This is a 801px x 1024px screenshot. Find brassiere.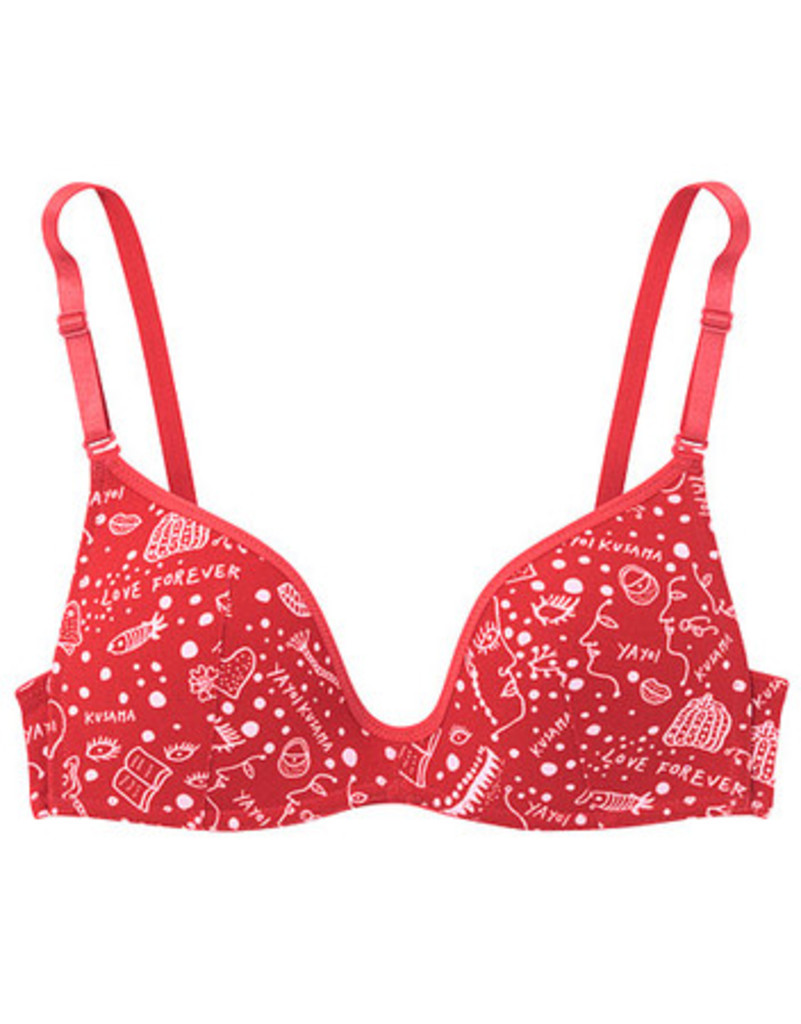
Bounding box: (11, 175, 790, 842).
